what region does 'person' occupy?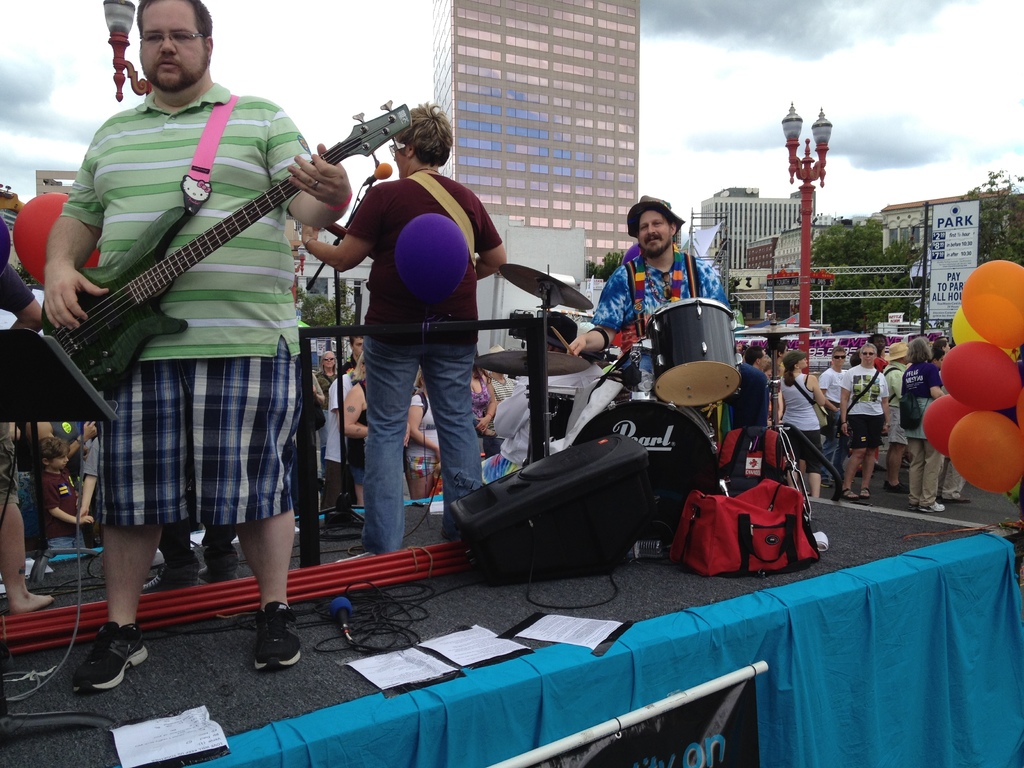
[567, 196, 728, 403].
